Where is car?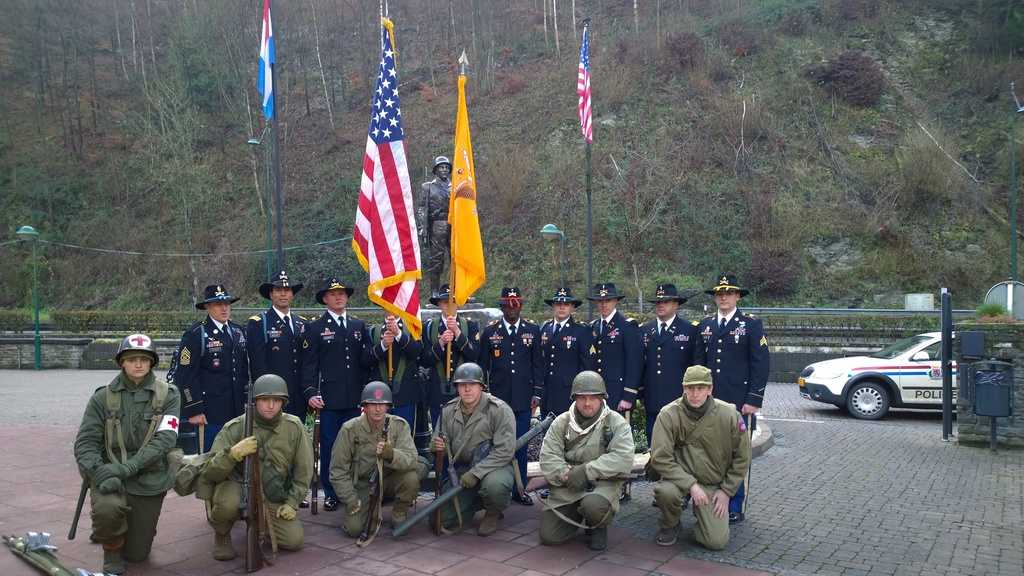
(left=792, top=333, right=957, bottom=417).
